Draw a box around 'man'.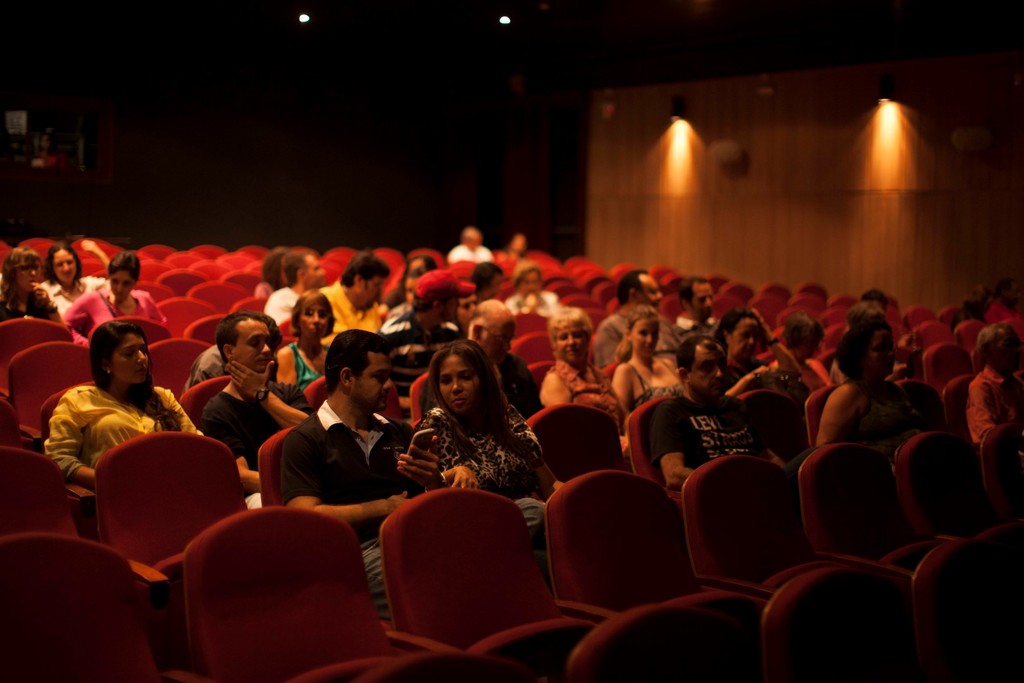
671/274/726/330.
